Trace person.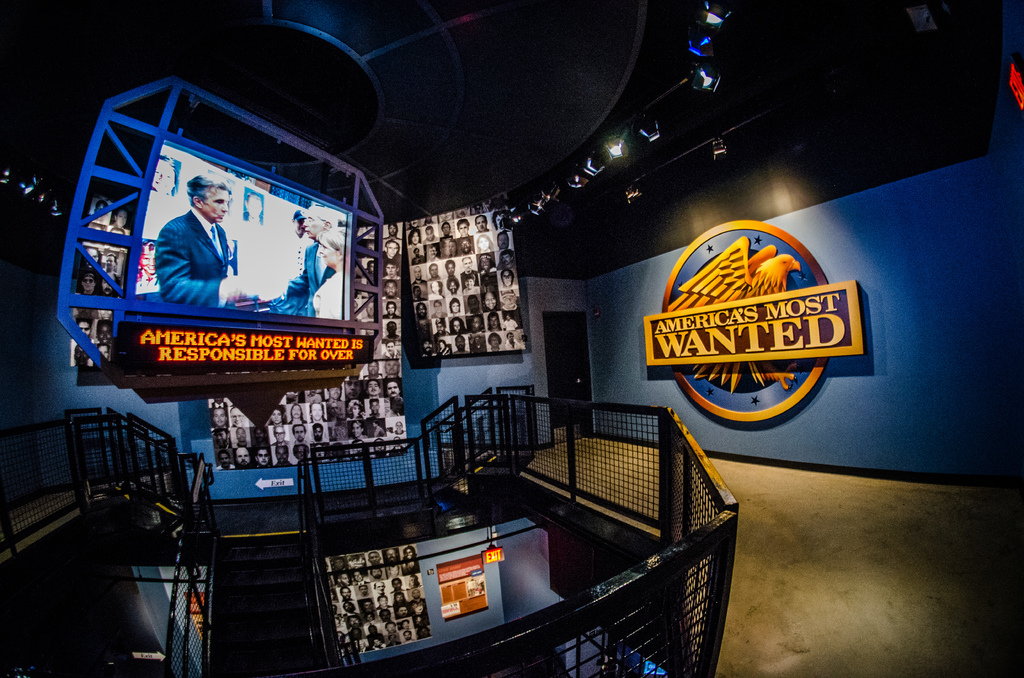
Traced to 267/208/338/314.
